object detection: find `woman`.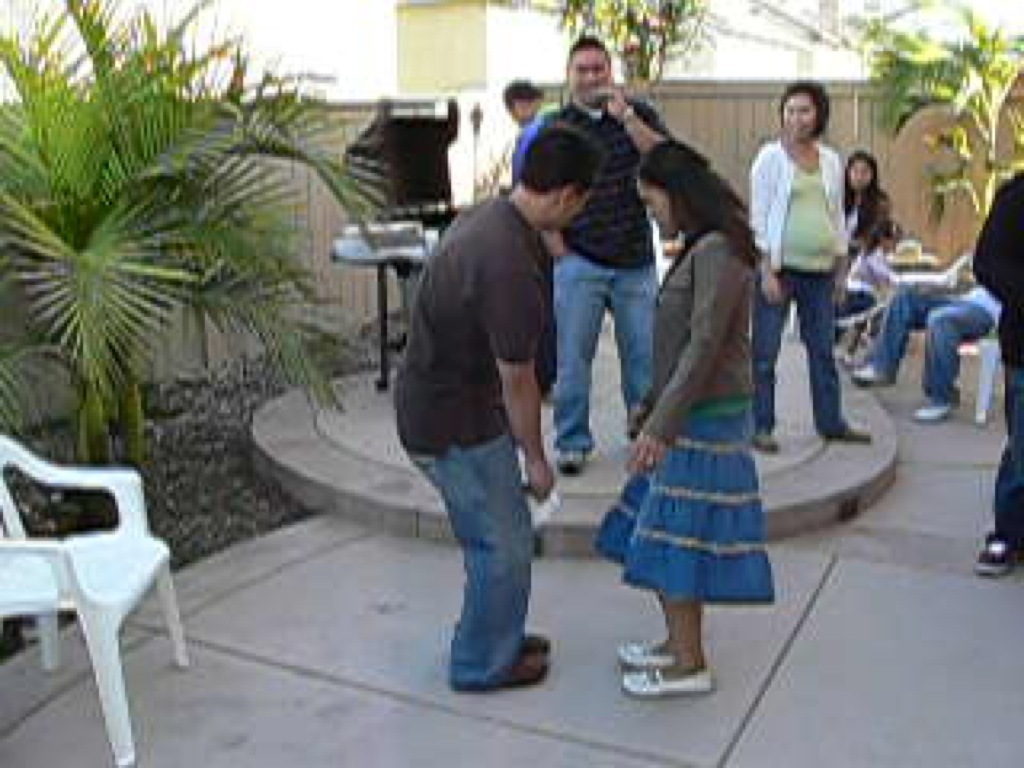
830,148,909,333.
